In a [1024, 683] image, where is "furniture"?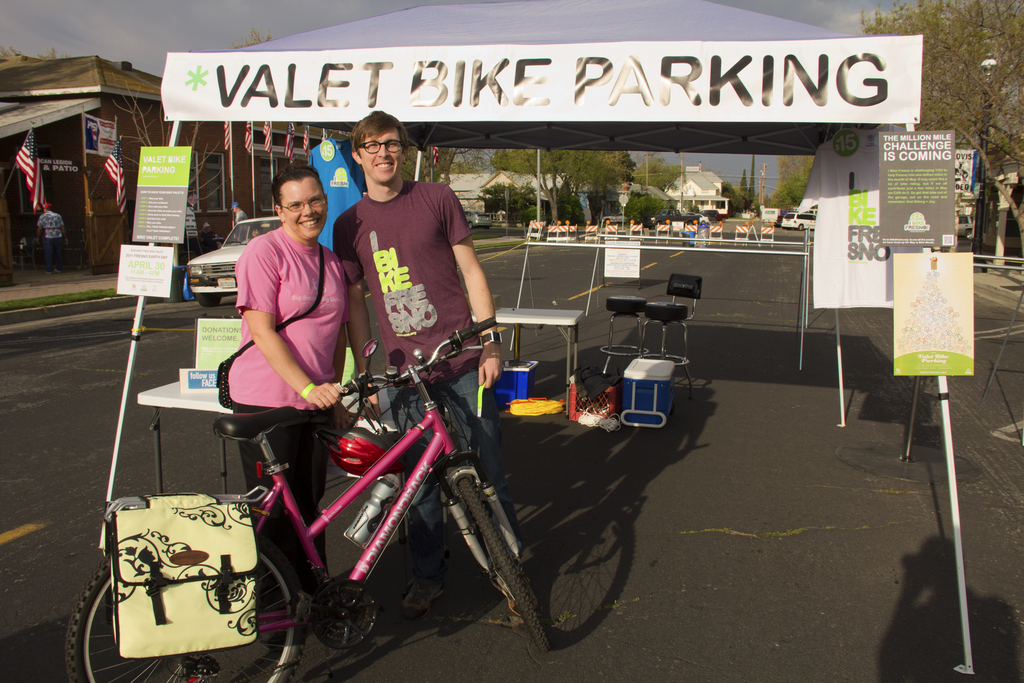
left=139, top=365, right=243, bottom=495.
